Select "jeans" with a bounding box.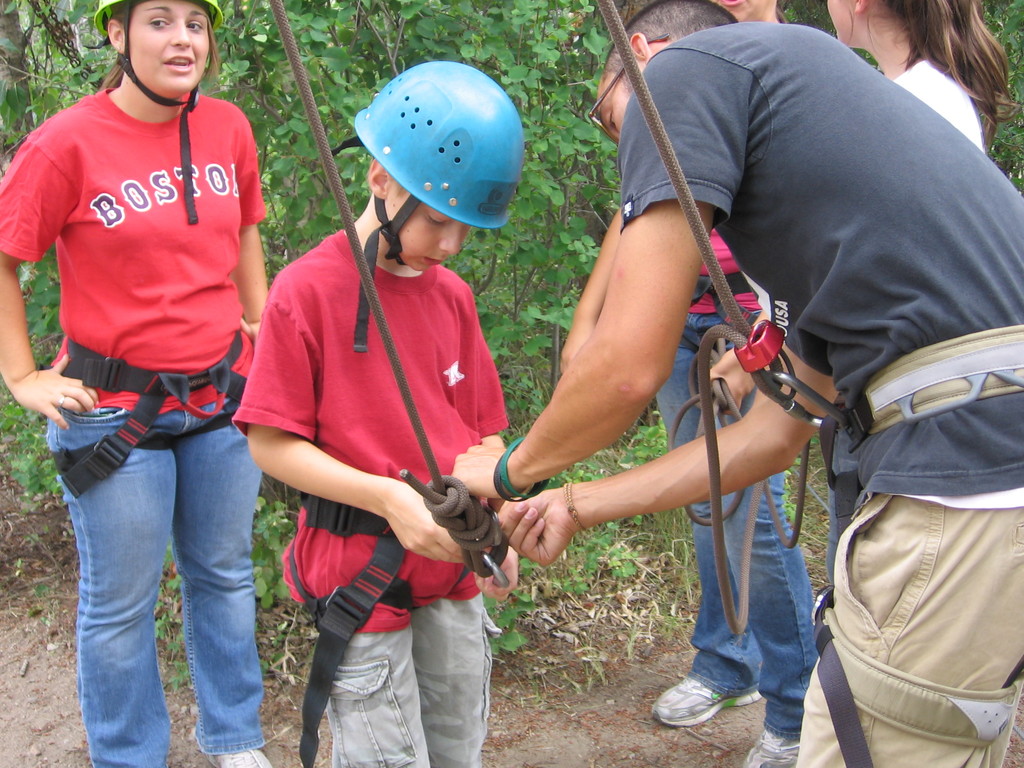
box(653, 309, 819, 742).
